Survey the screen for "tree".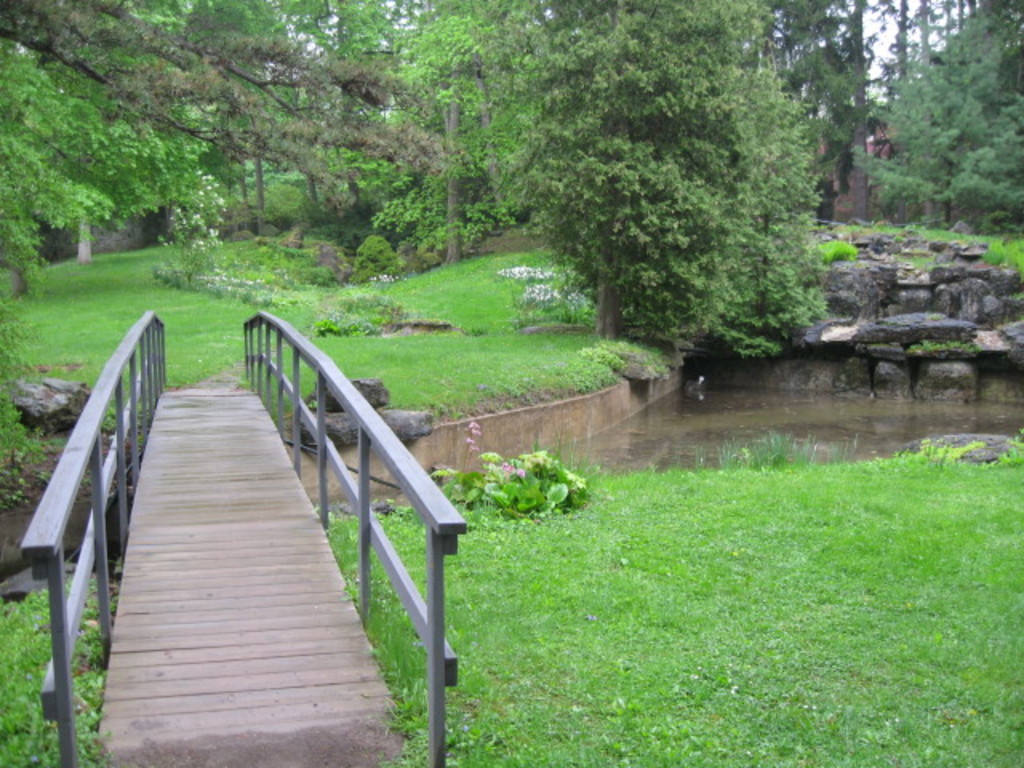
Survey found: pyautogui.locateOnScreen(846, 0, 1022, 235).
